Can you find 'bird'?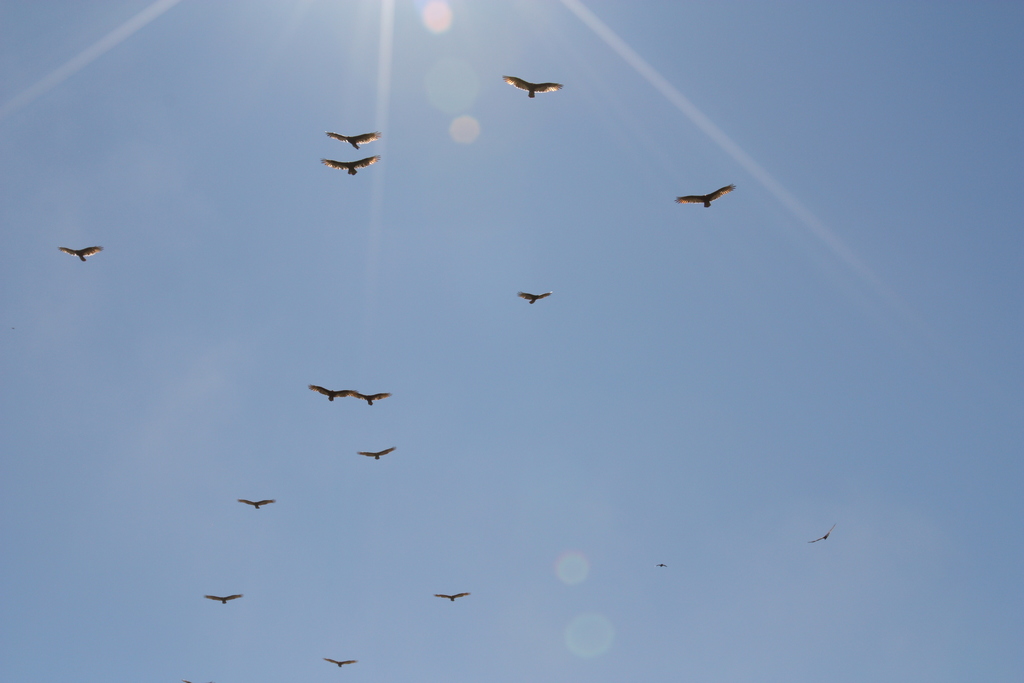
Yes, bounding box: locate(312, 386, 359, 404).
